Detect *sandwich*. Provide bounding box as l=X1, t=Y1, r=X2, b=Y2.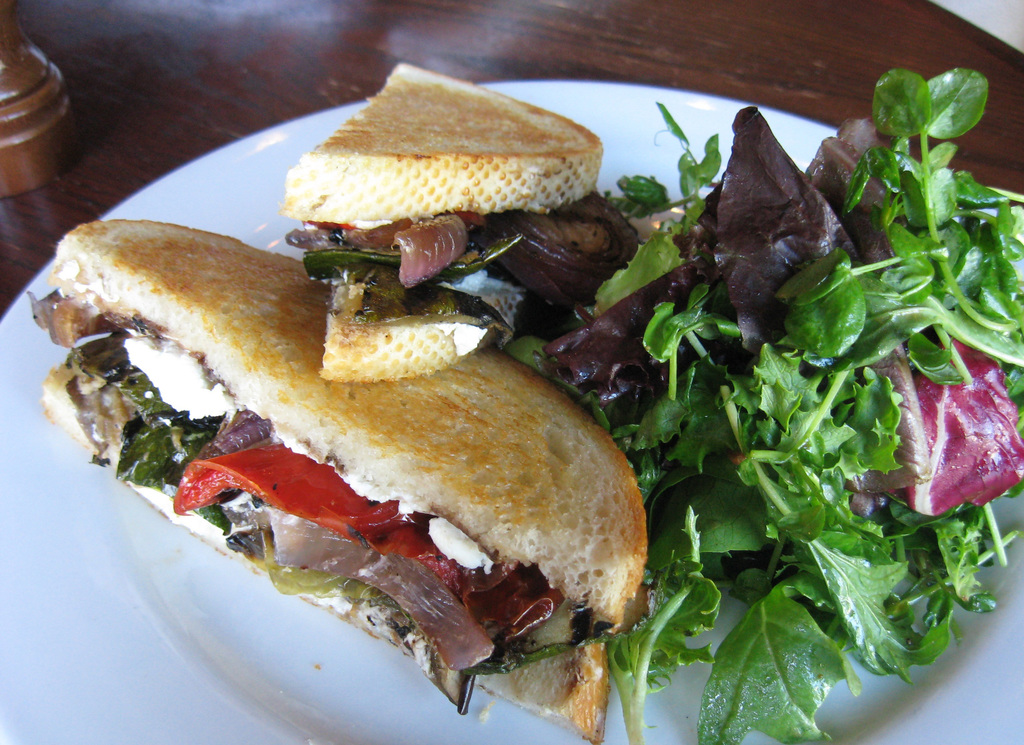
l=38, t=211, r=662, b=744.
